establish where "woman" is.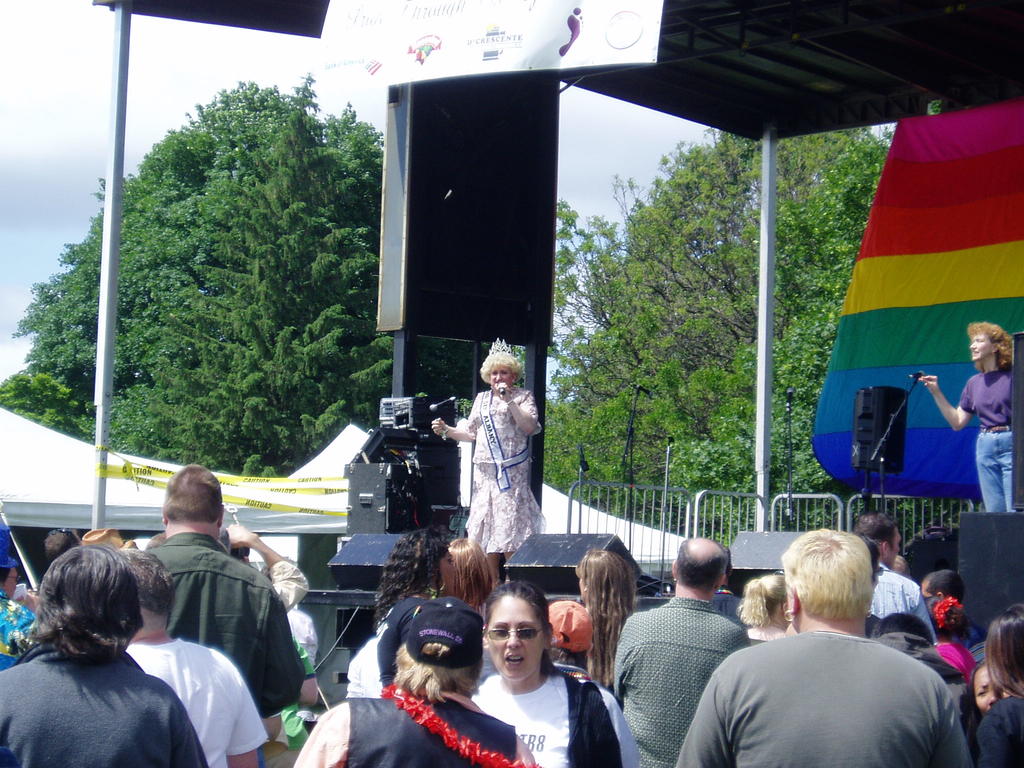
Established at <box>915,321,1016,519</box>.
